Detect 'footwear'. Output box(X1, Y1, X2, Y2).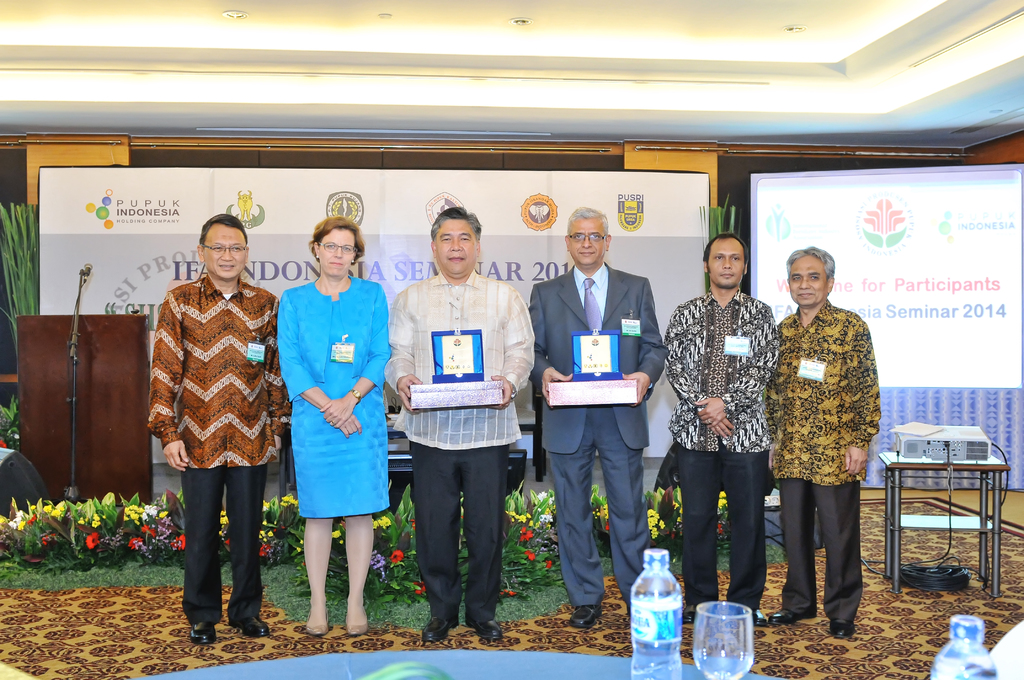
box(724, 610, 765, 626).
